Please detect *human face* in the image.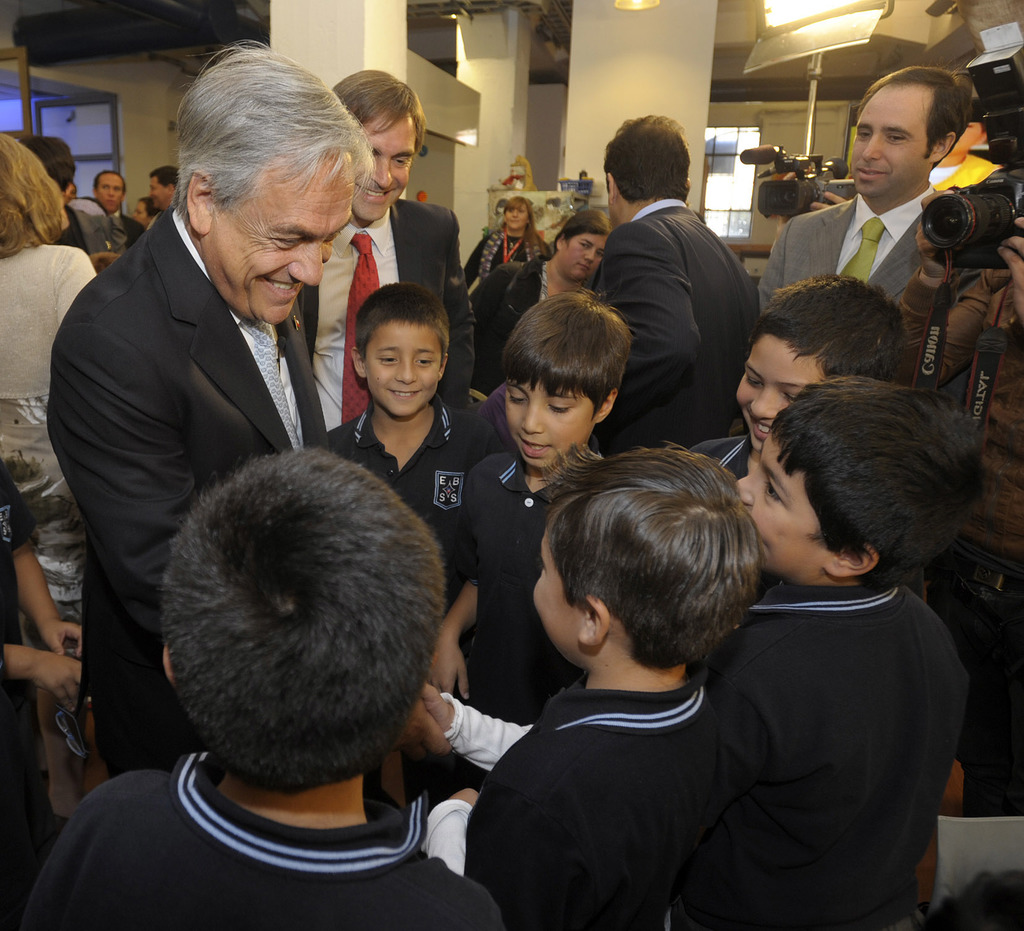
Rect(740, 430, 817, 585).
